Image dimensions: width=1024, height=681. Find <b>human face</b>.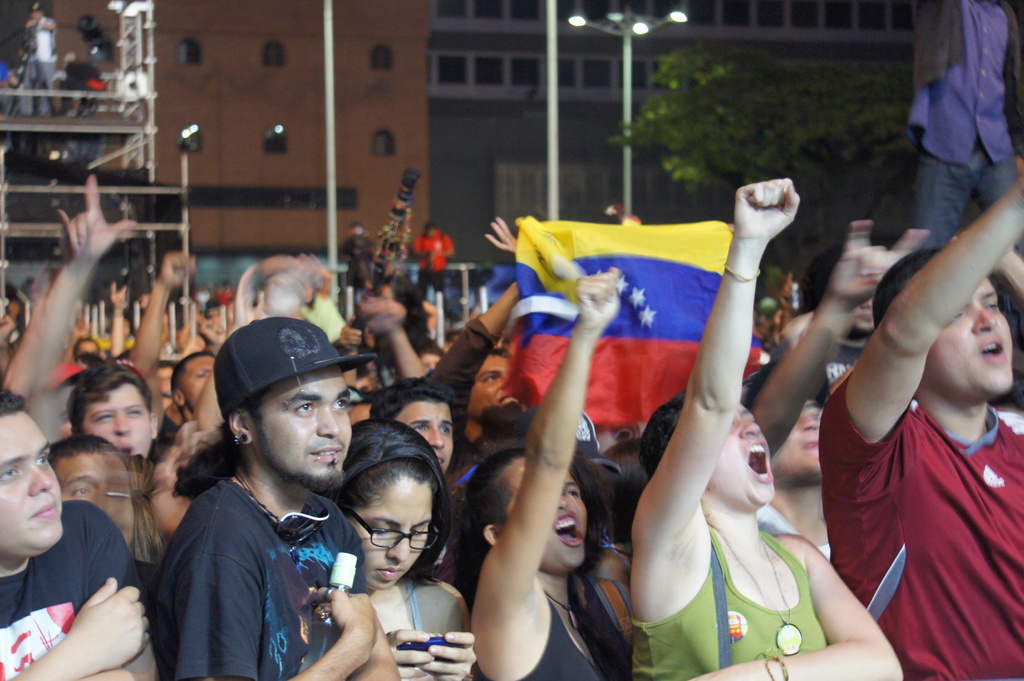
[83, 382, 154, 461].
